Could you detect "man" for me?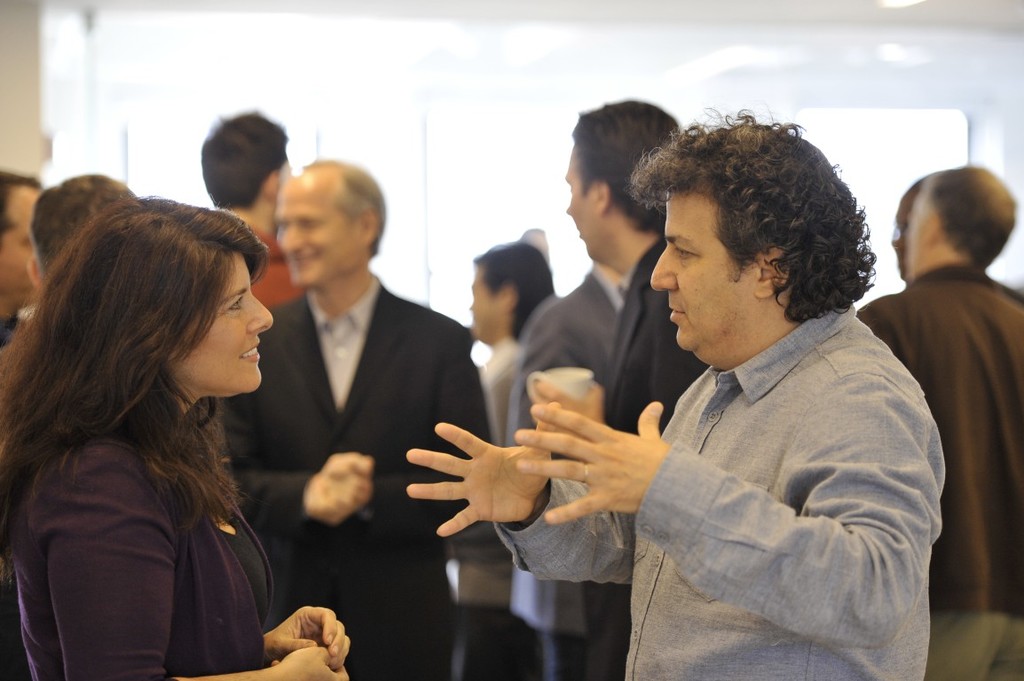
Detection result: x1=201, y1=107, x2=309, y2=304.
